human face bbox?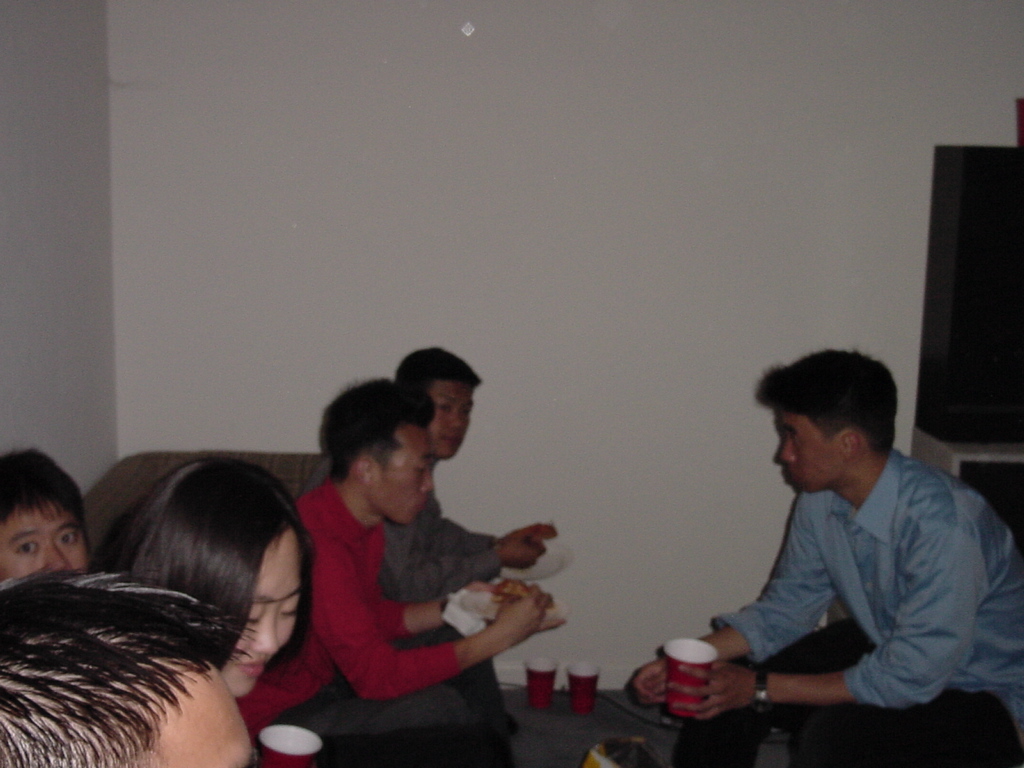
2 515 85 575
